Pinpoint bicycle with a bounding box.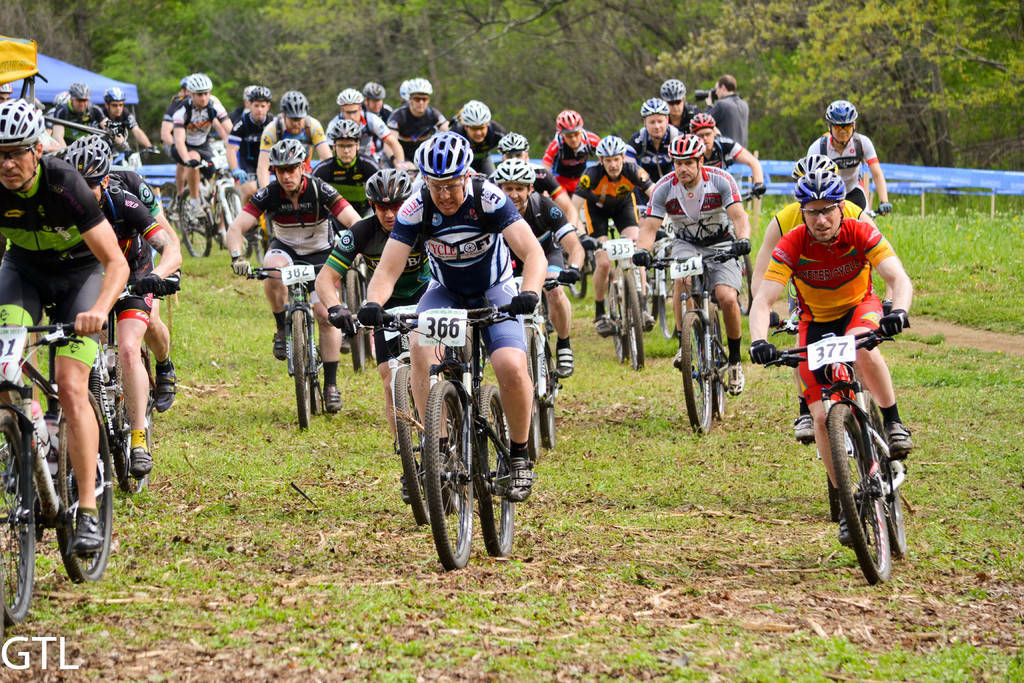
[x1=641, y1=236, x2=684, y2=338].
